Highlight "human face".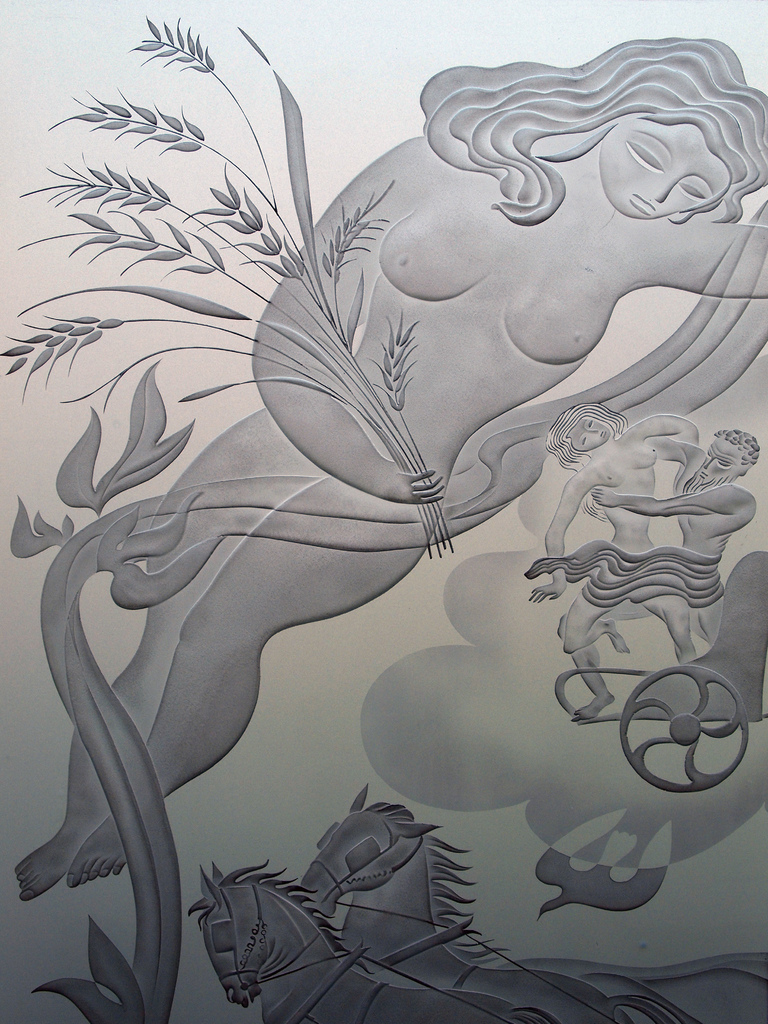
Highlighted region: l=694, t=442, r=744, b=478.
